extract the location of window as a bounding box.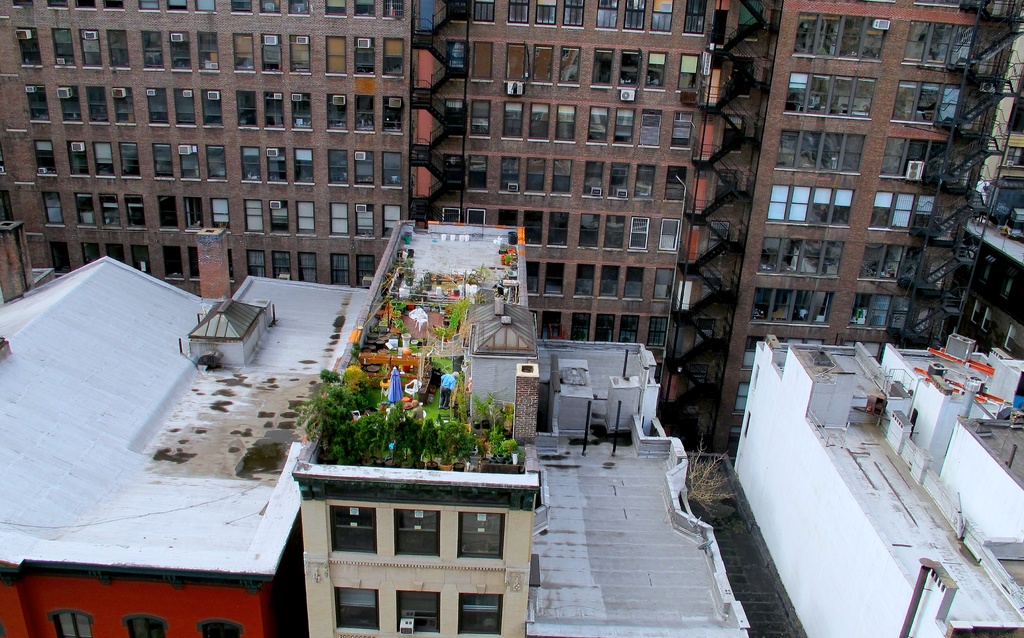
Rect(649, 0, 675, 34).
